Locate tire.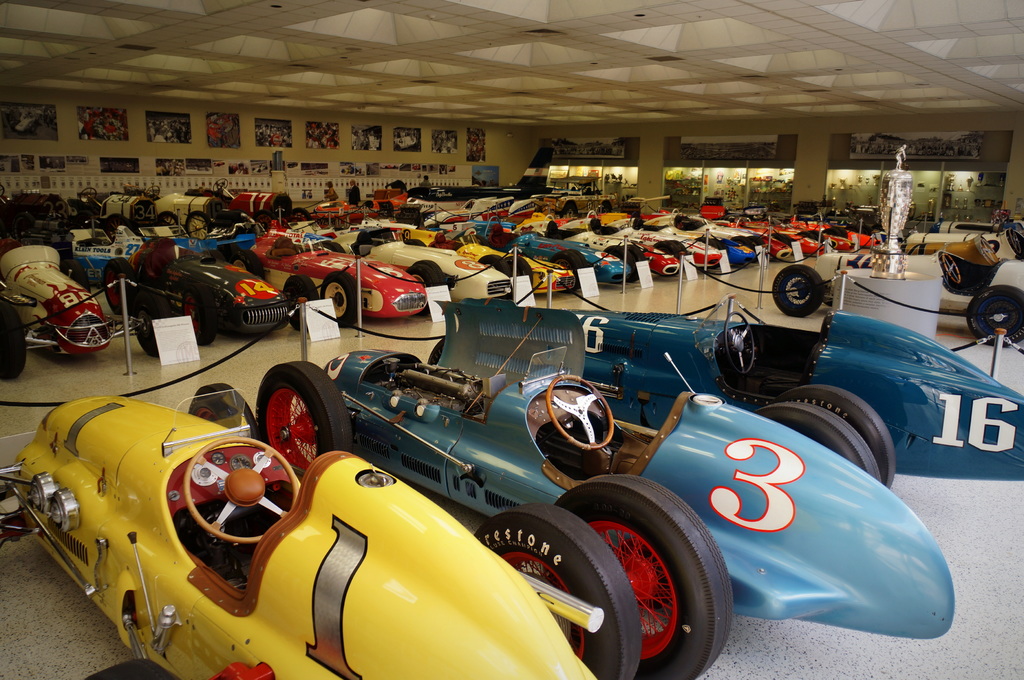
Bounding box: 967,284,1023,345.
